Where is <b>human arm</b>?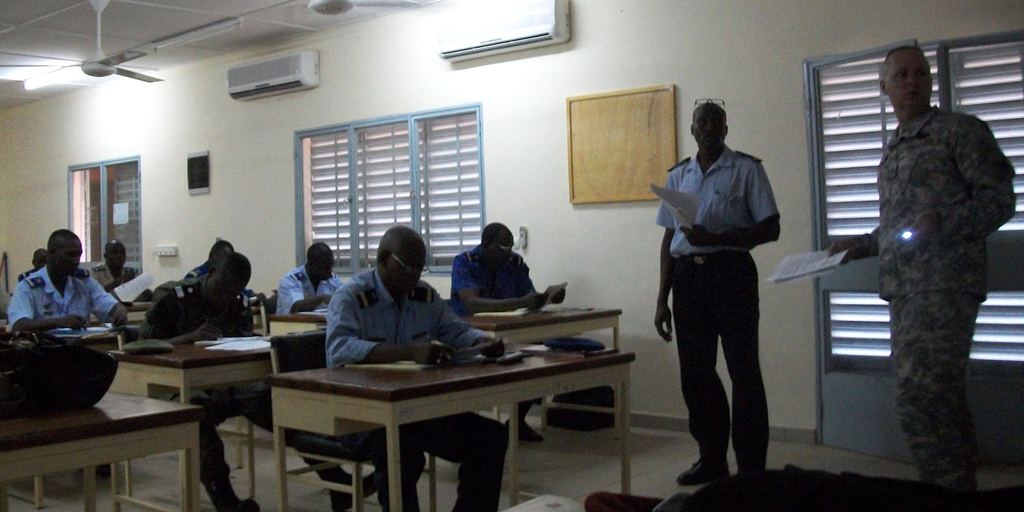
[248,290,268,300].
